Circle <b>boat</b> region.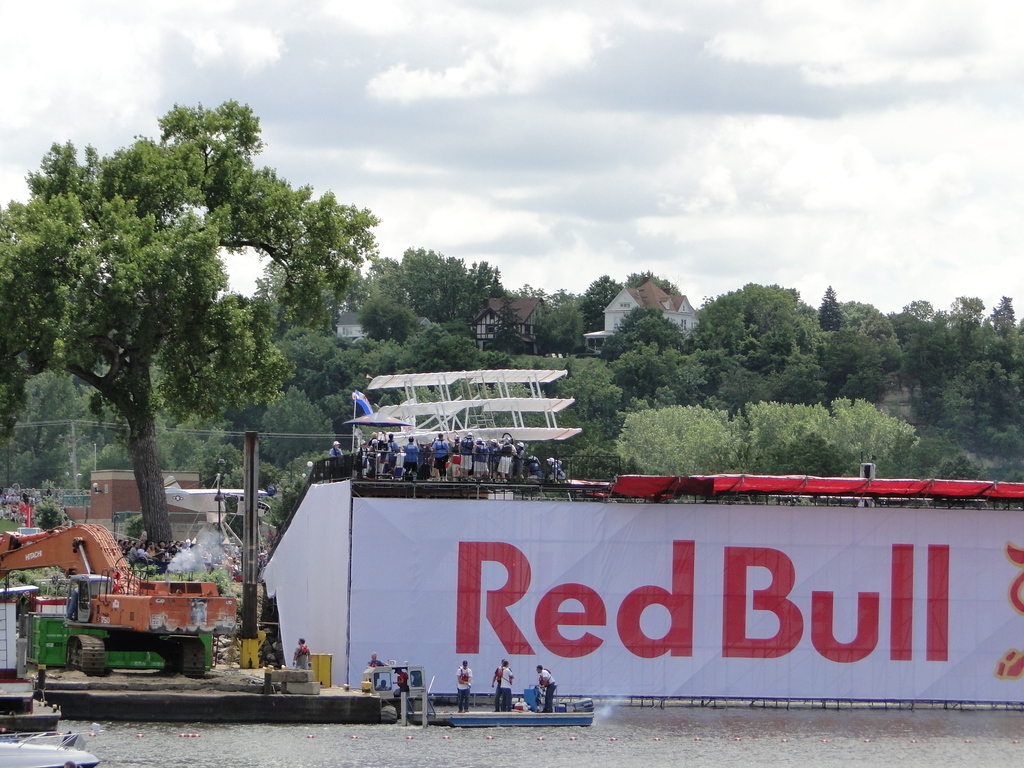
Region: 399, 667, 600, 725.
